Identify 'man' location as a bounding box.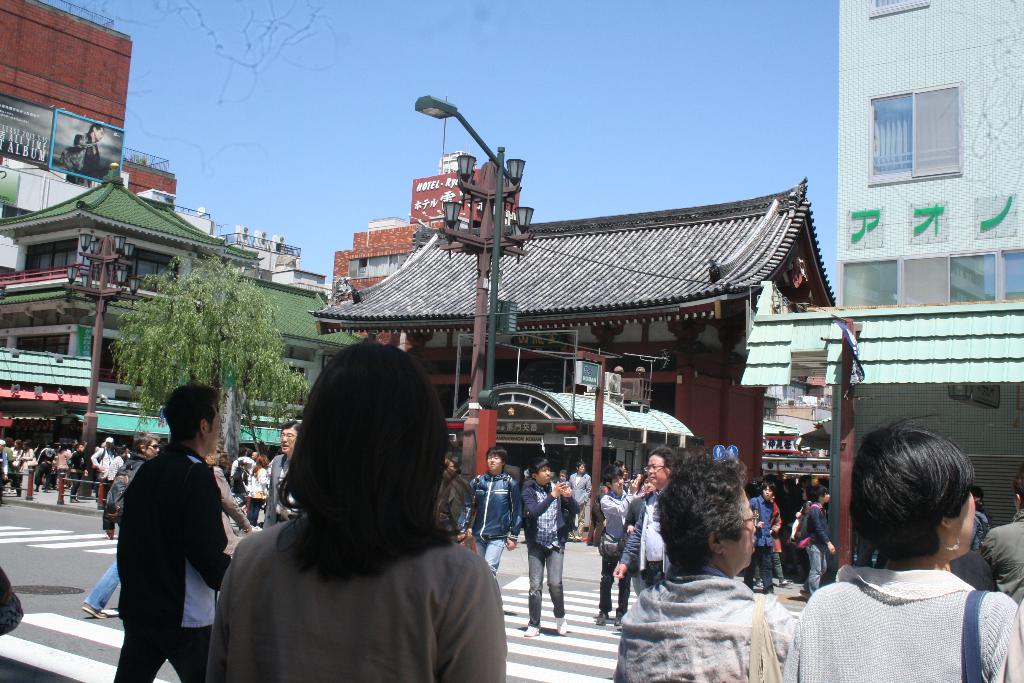
l=598, t=468, r=645, b=626.
